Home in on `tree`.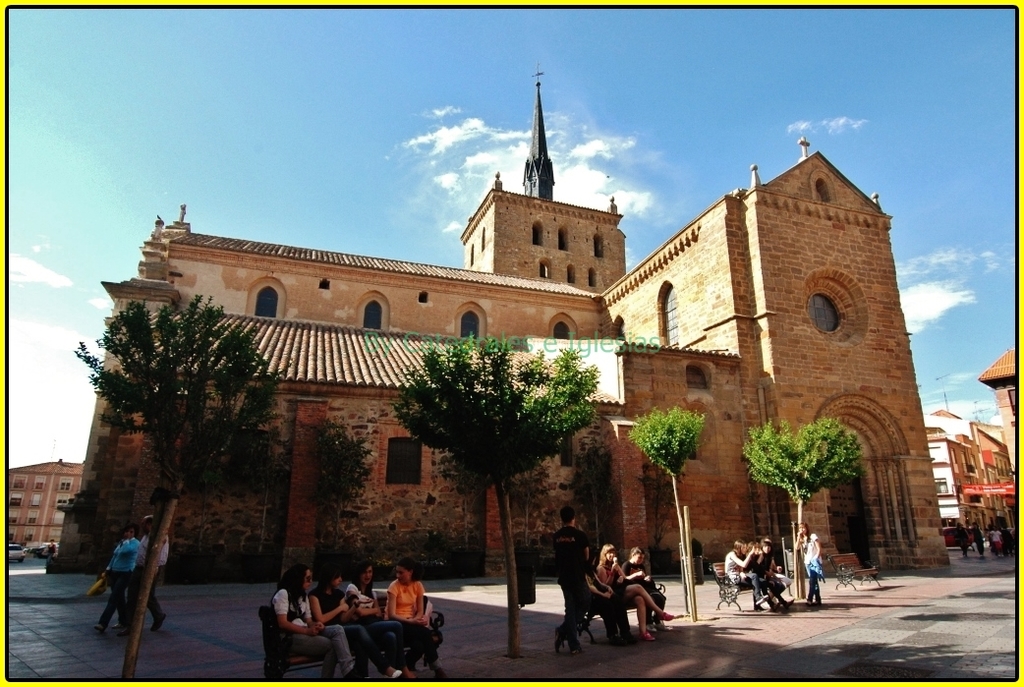
Homed in at x1=268 y1=416 x2=371 y2=569.
